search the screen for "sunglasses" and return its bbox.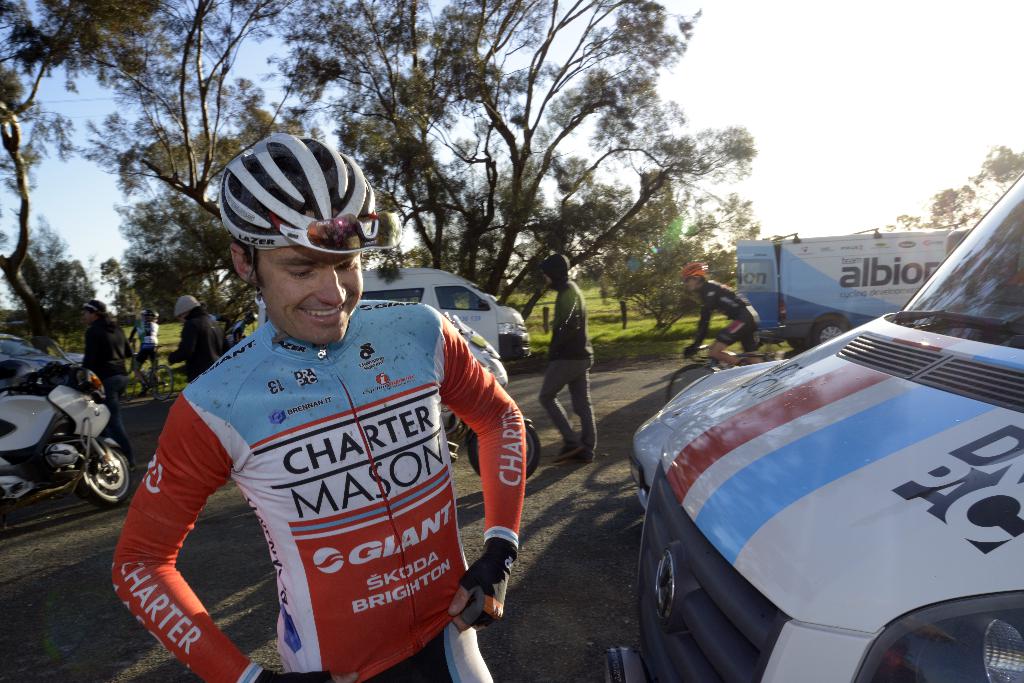
Found: 270 210 406 252.
